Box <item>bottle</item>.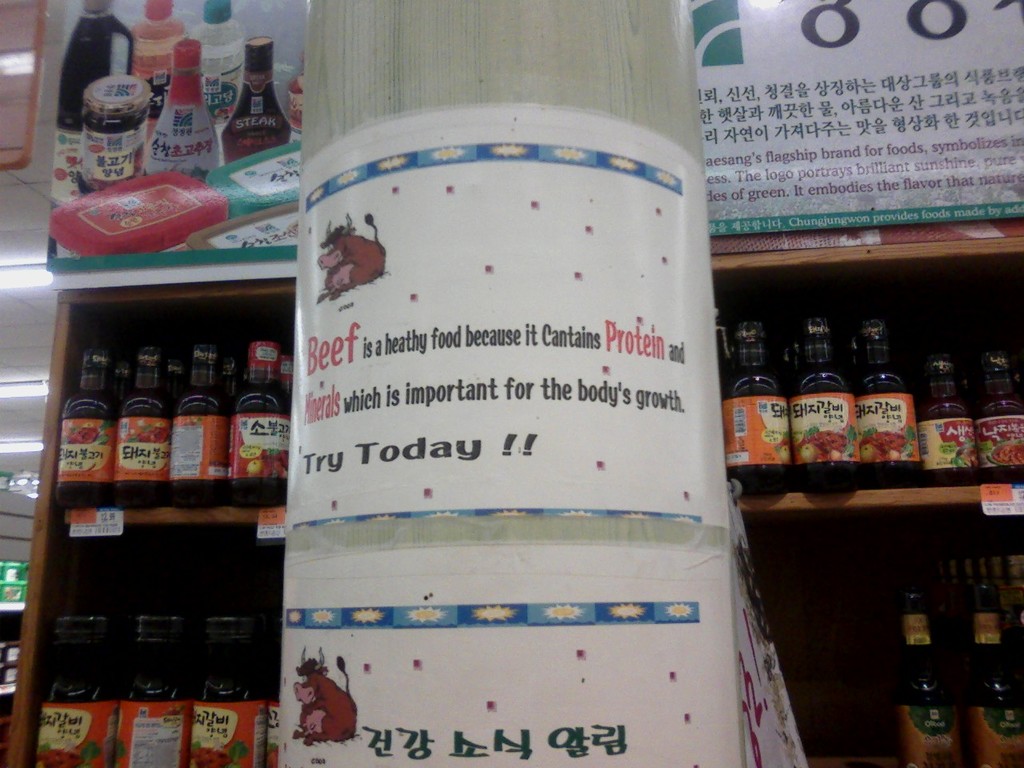
pyautogui.locateOnScreen(110, 346, 165, 508).
